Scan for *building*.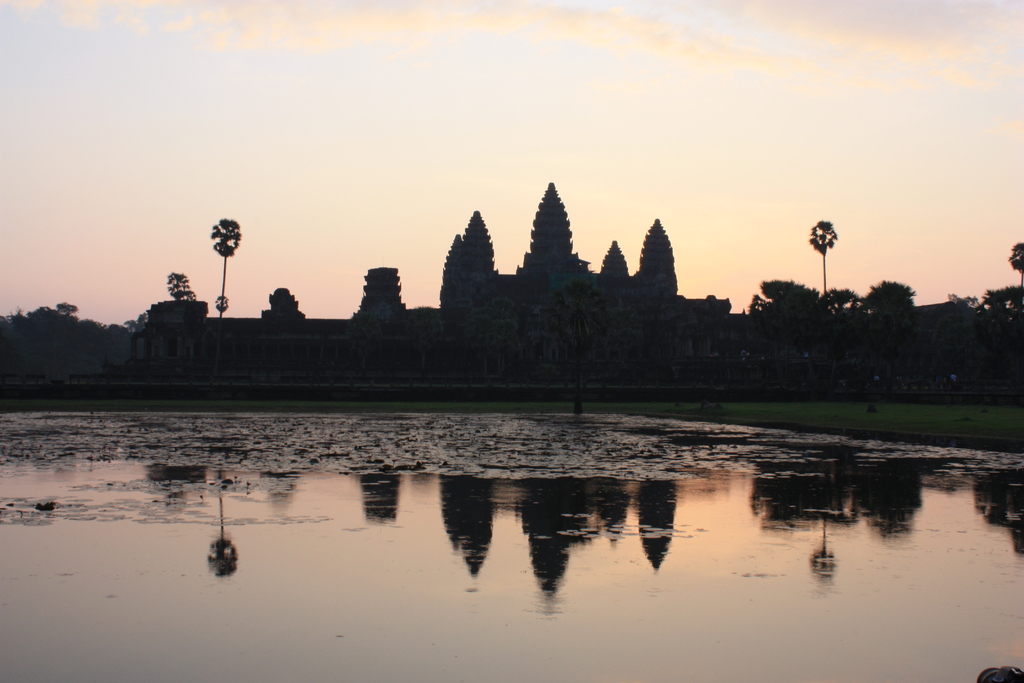
Scan result: select_region(142, 177, 730, 385).
